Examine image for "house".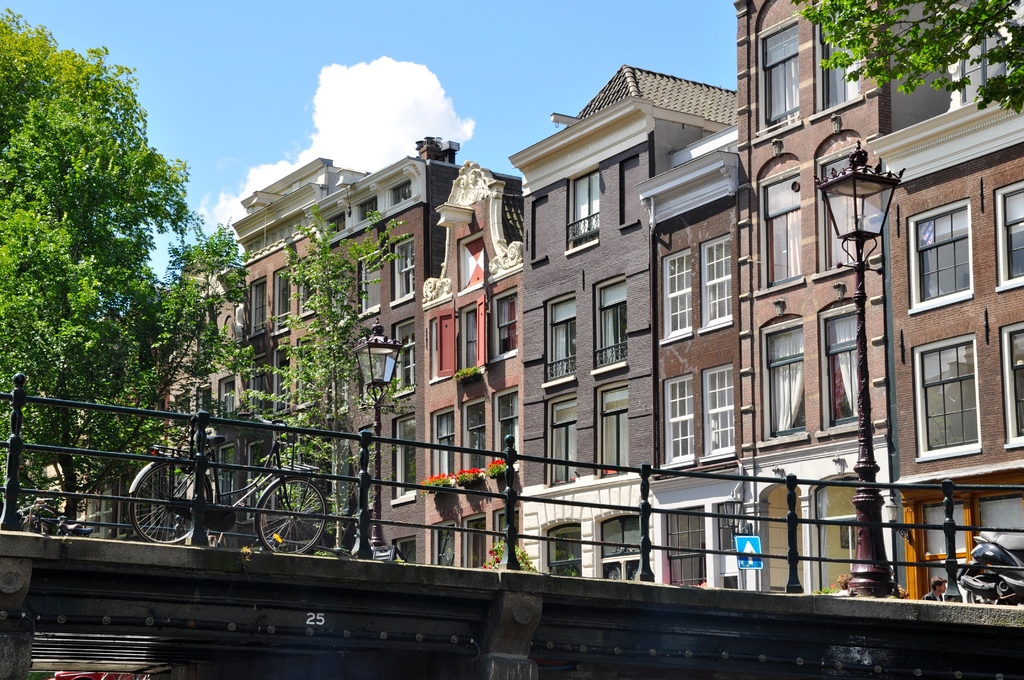
Examination result: region(417, 162, 524, 568).
